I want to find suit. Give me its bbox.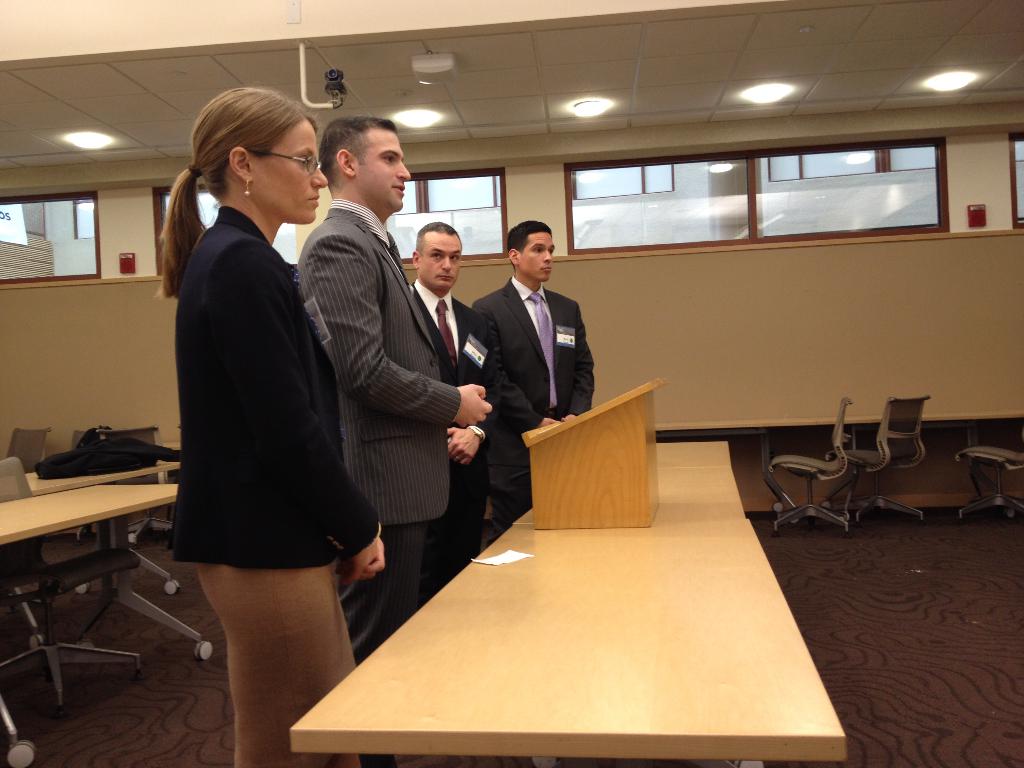
163,214,368,572.
